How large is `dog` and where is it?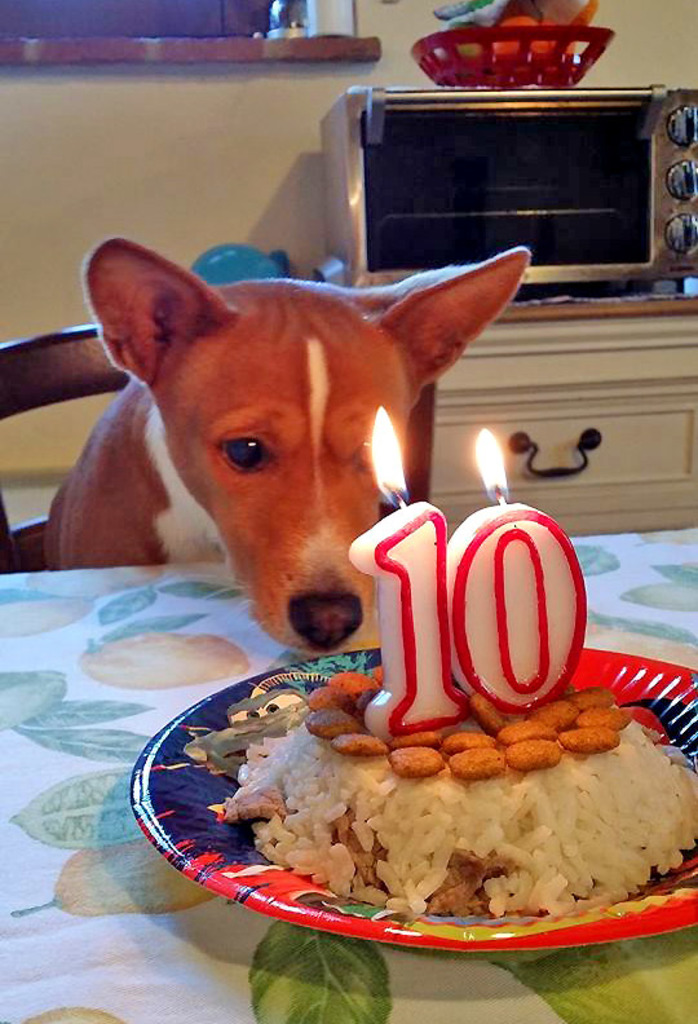
Bounding box: (x1=45, y1=233, x2=536, y2=656).
